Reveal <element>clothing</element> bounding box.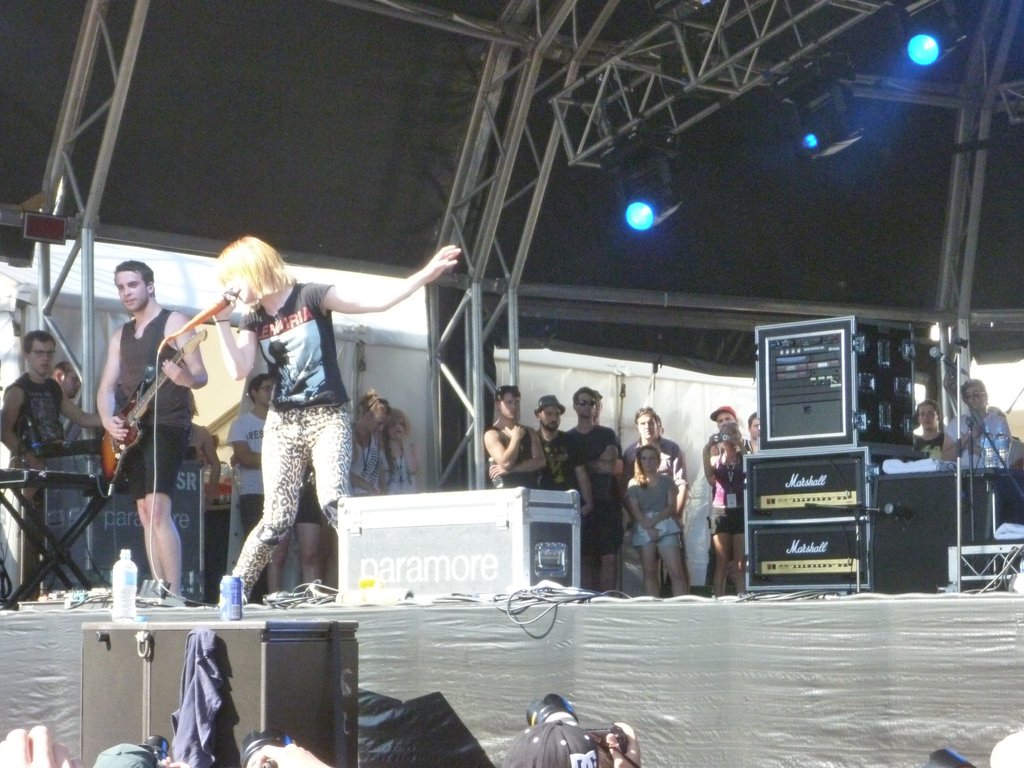
Revealed: <box>12,381,68,460</box>.
